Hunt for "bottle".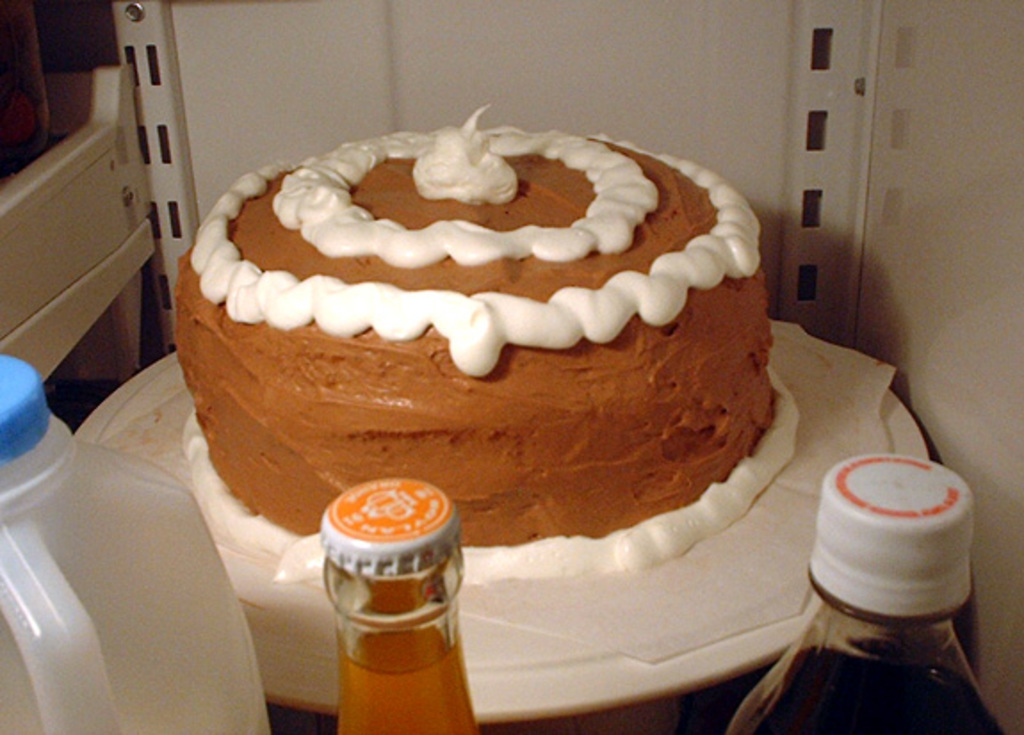
Hunted down at <bbox>728, 454, 1010, 733</bbox>.
